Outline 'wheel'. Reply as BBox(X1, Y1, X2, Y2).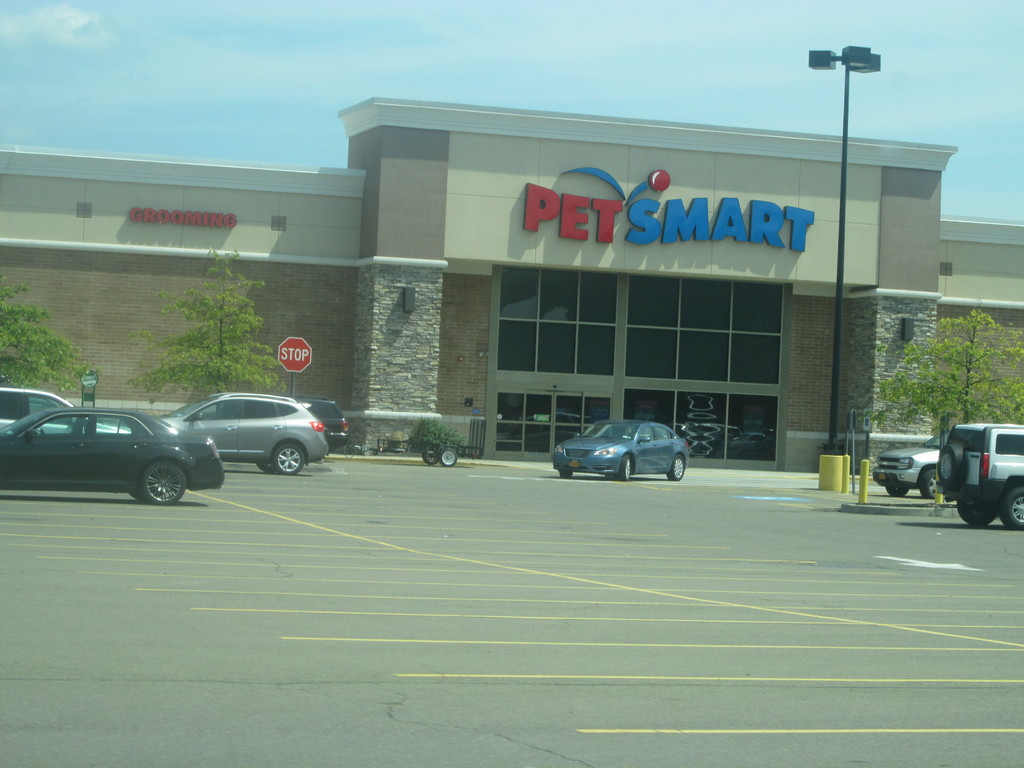
BBox(422, 448, 438, 464).
